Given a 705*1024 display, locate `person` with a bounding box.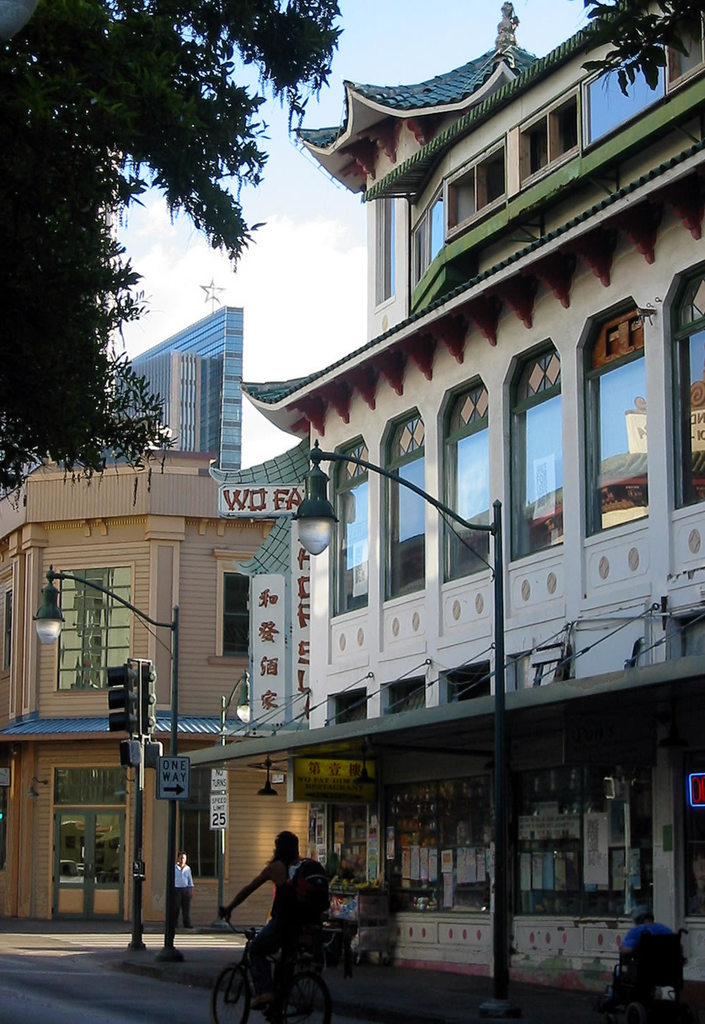
Located: 614, 896, 682, 999.
